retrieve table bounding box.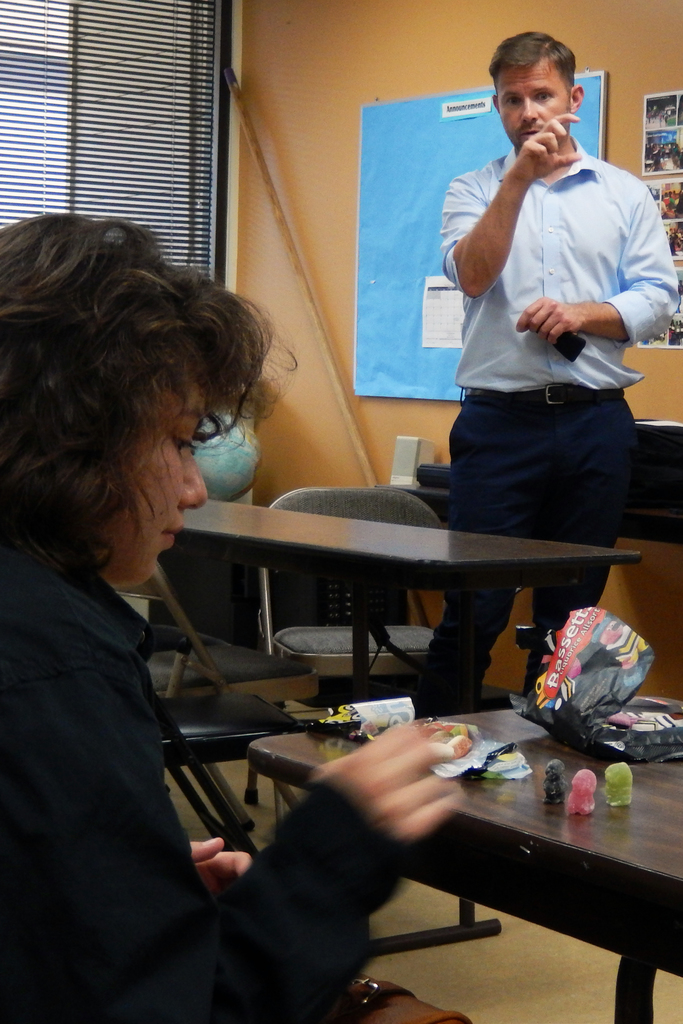
Bounding box: l=255, t=700, r=682, b=1023.
